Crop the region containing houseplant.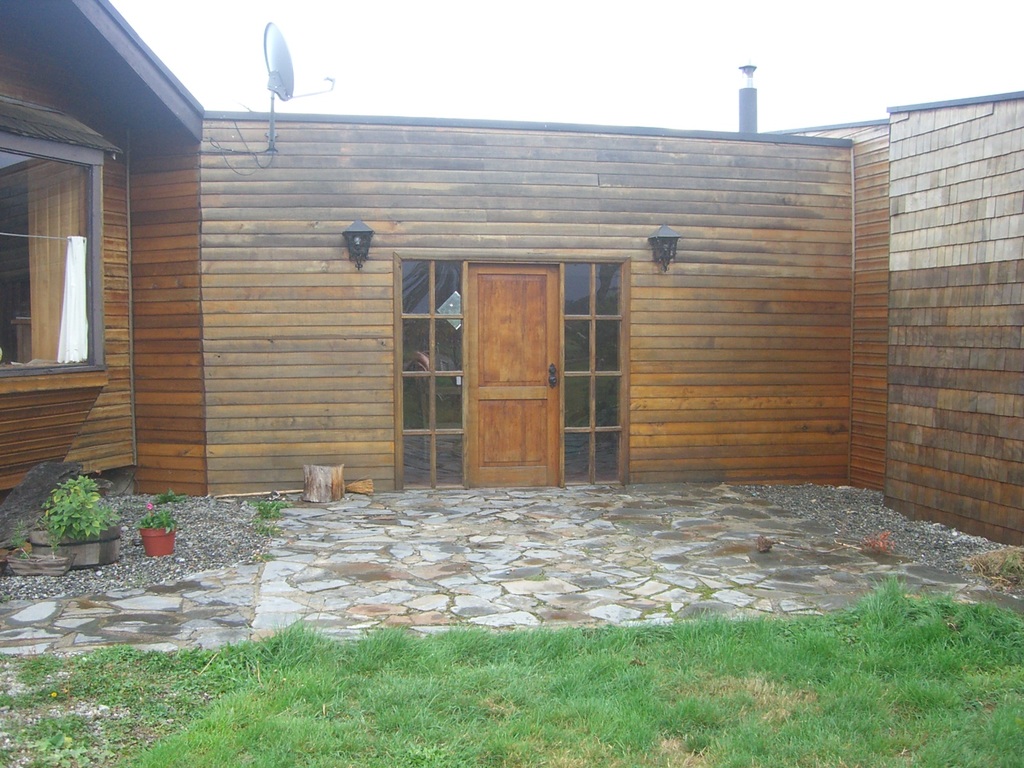
Crop region: 138:499:180:561.
